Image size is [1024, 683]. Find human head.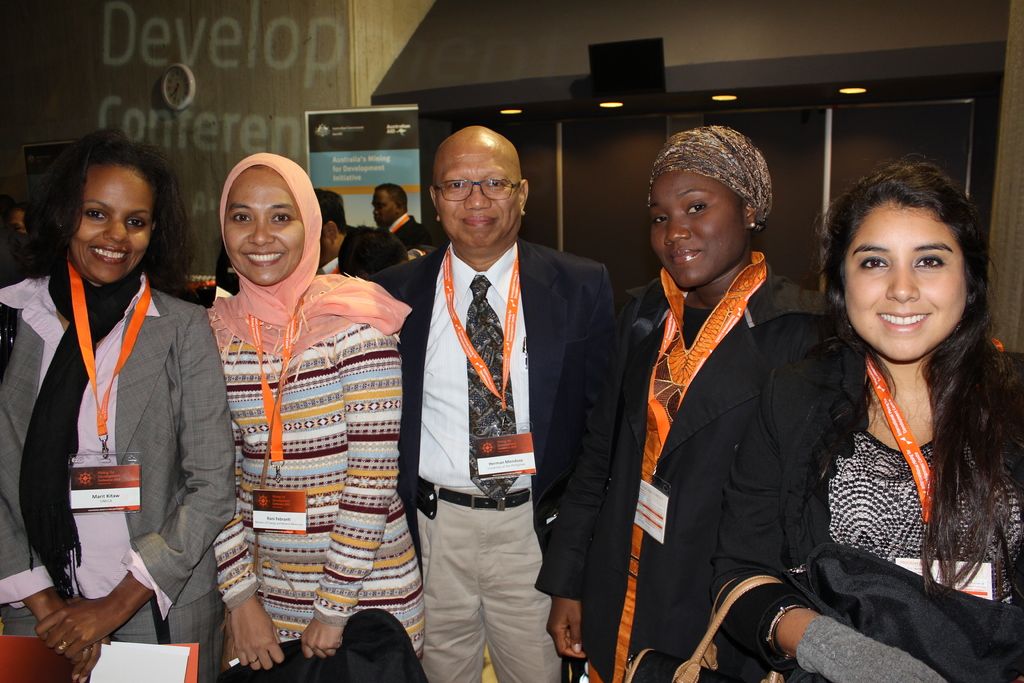
3 201 25 239.
